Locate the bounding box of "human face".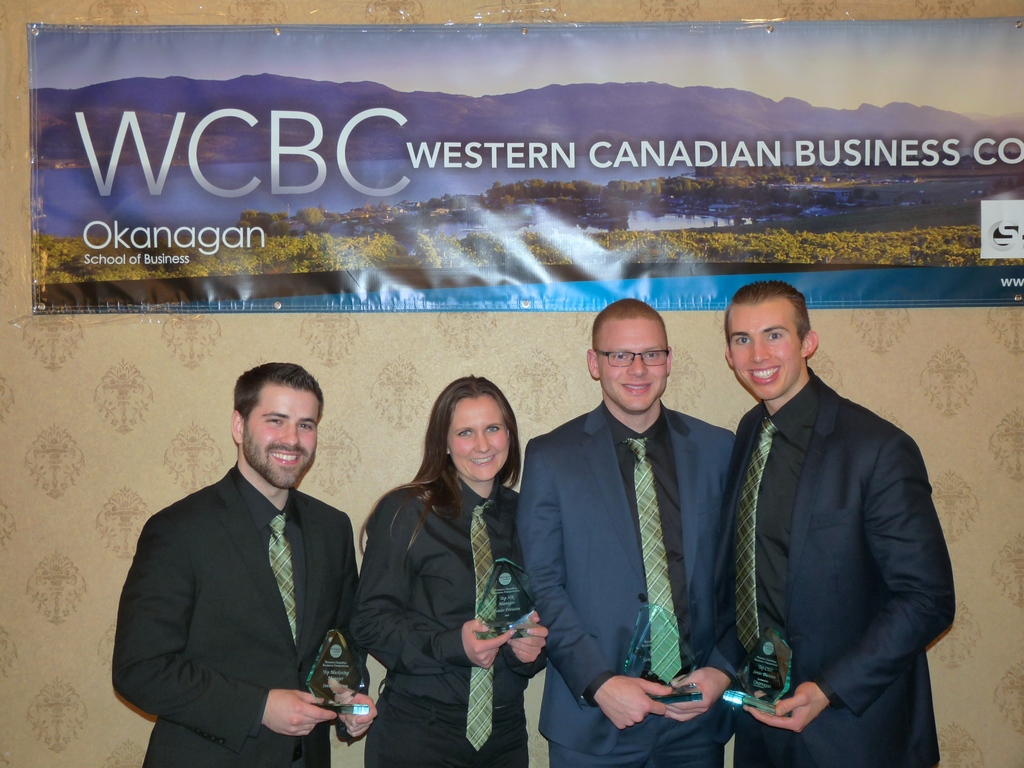
Bounding box: <bbox>731, 296, 805, 400</bbox>.
